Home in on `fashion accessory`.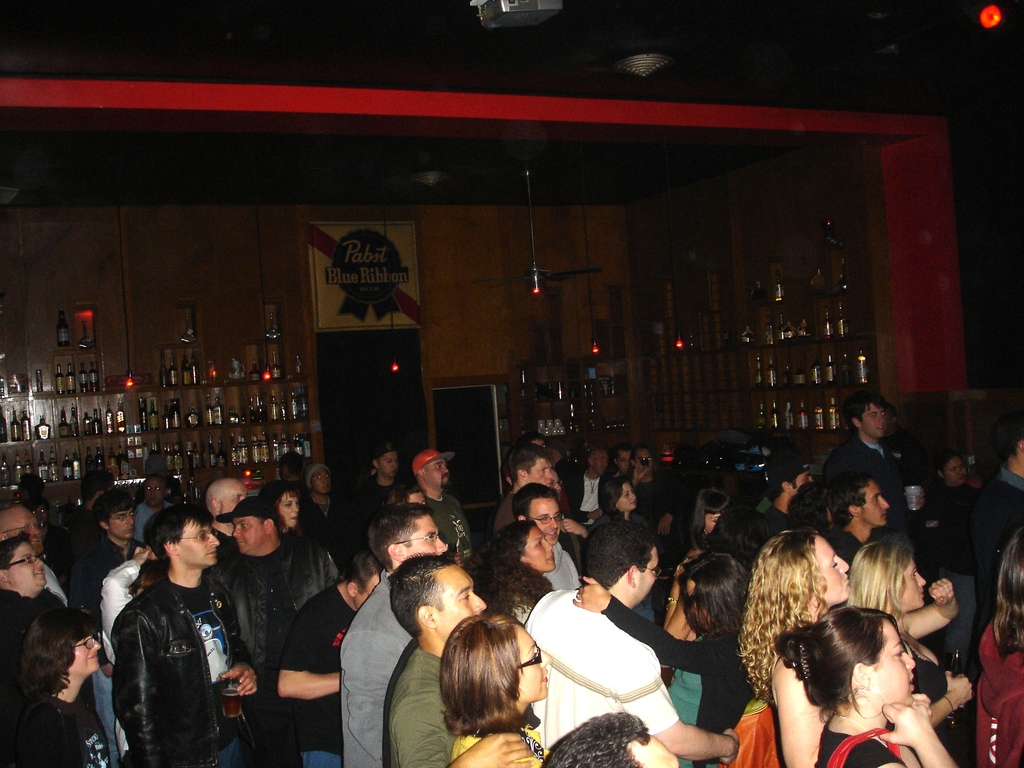
Homed in at <bbox>820, 720, 942, 765</bbox>.
